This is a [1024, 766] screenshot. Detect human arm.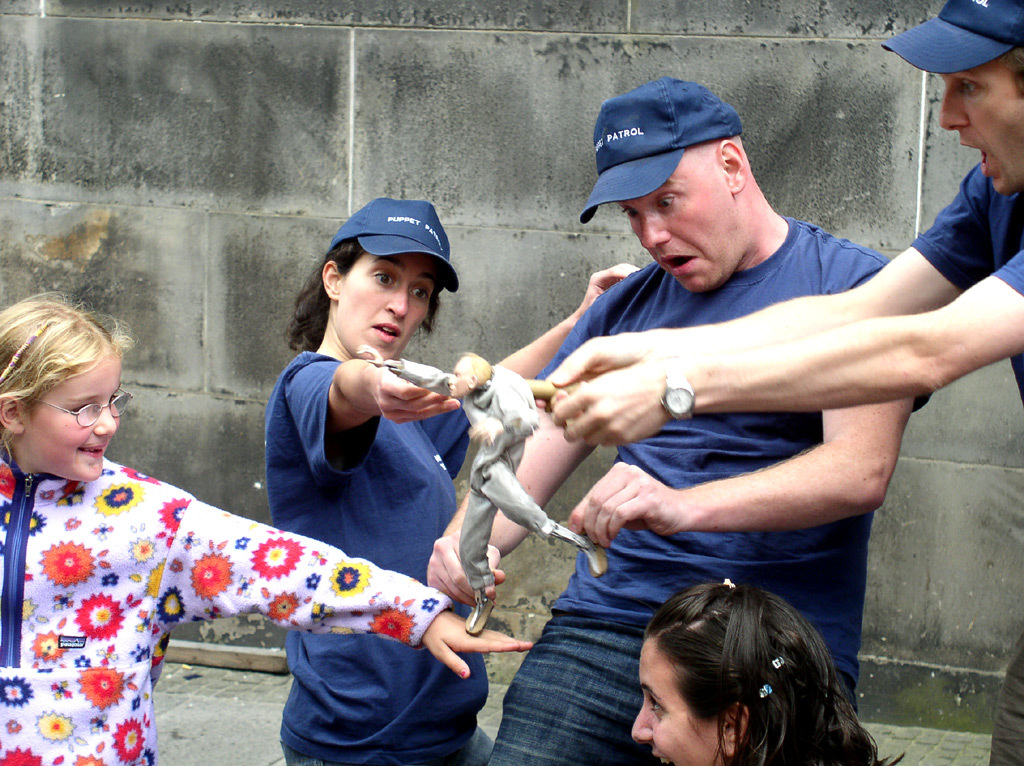
538, 170, 987, 388.
